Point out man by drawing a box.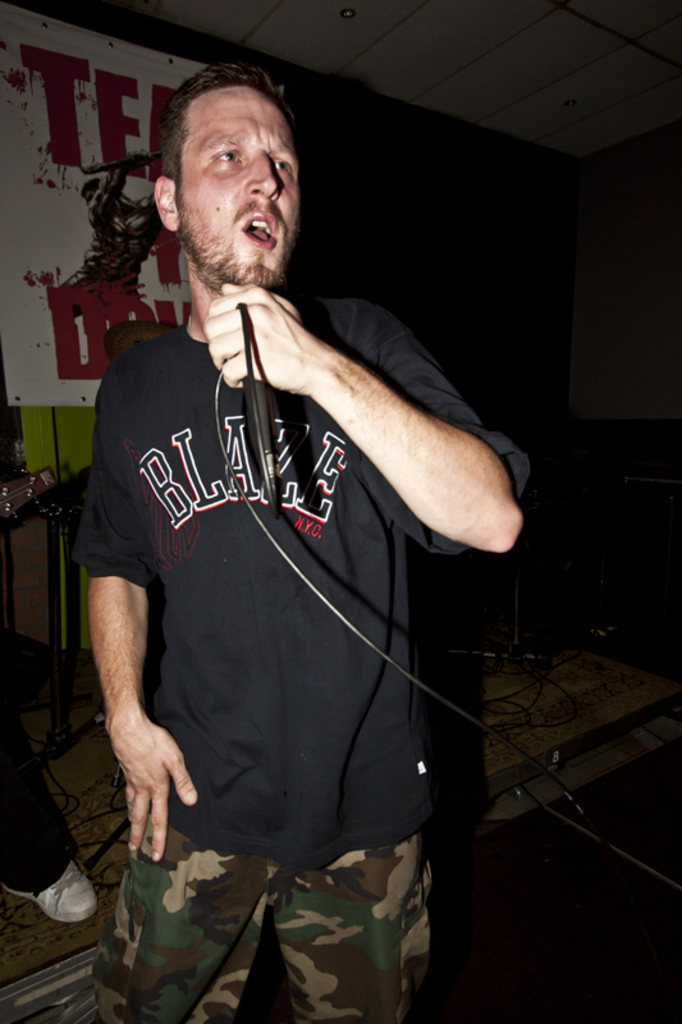
l=75, t=47, r=541, b=1023.
